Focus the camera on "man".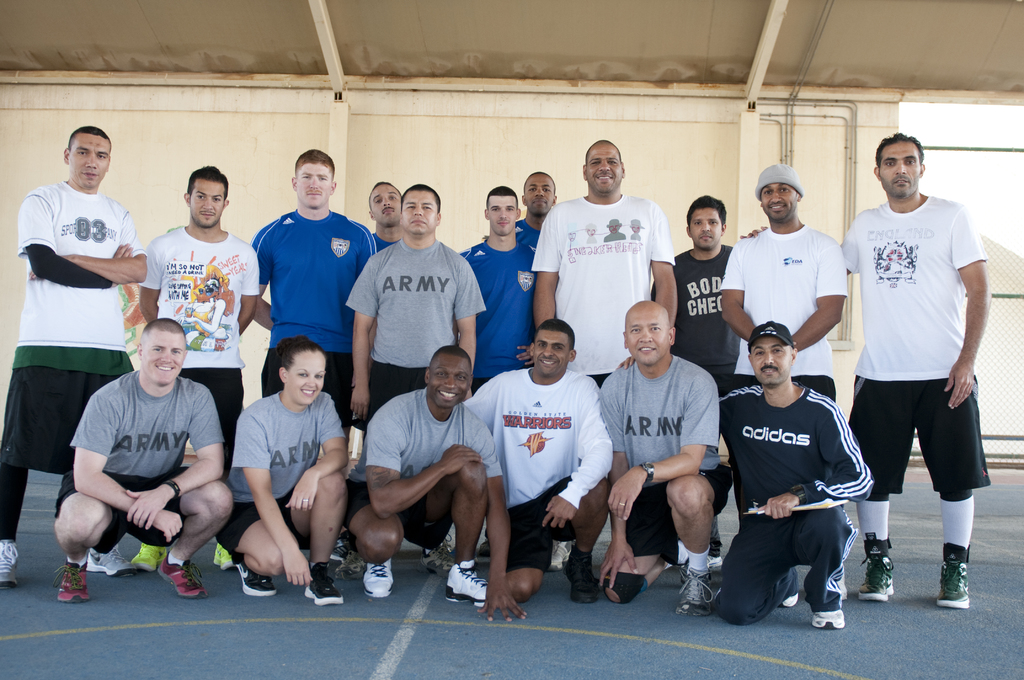
Focus region: (x1=719, y1=165, x2=851, y2=403).
